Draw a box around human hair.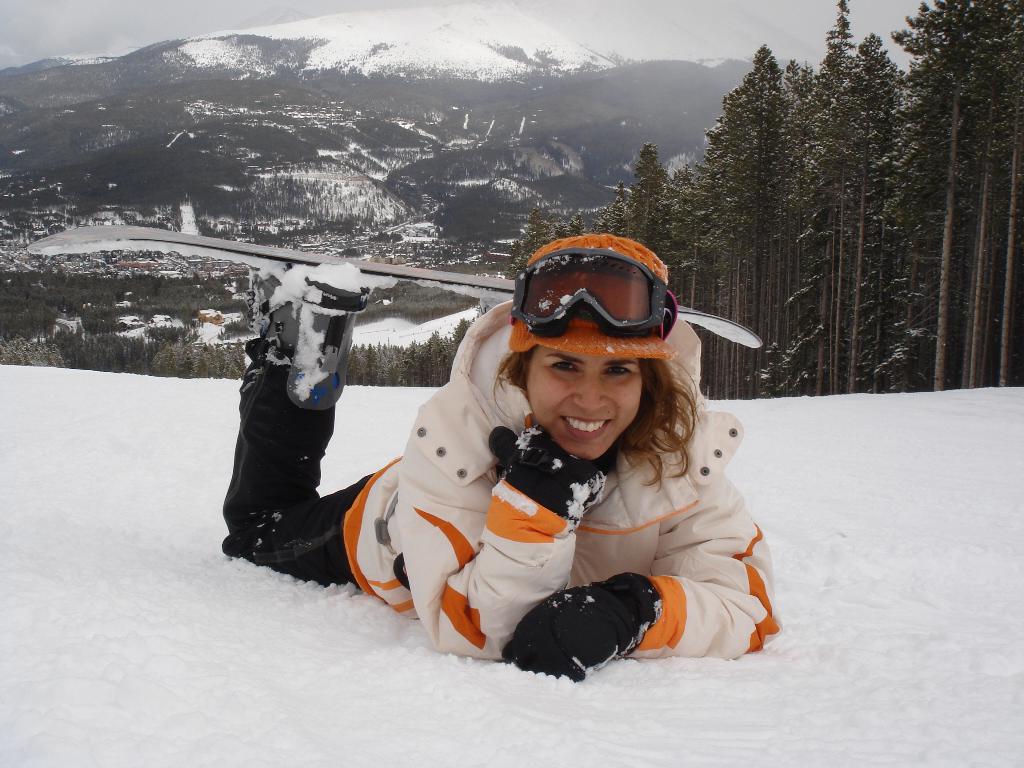
detection(492, 326, 710, 493).
